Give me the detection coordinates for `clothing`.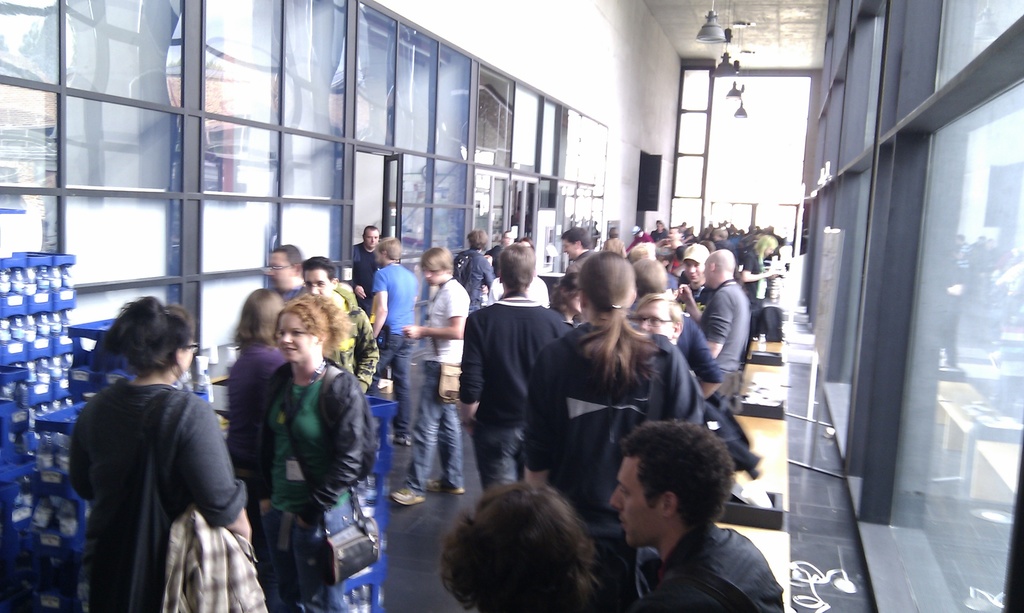
[351, 241, 385, 326].
